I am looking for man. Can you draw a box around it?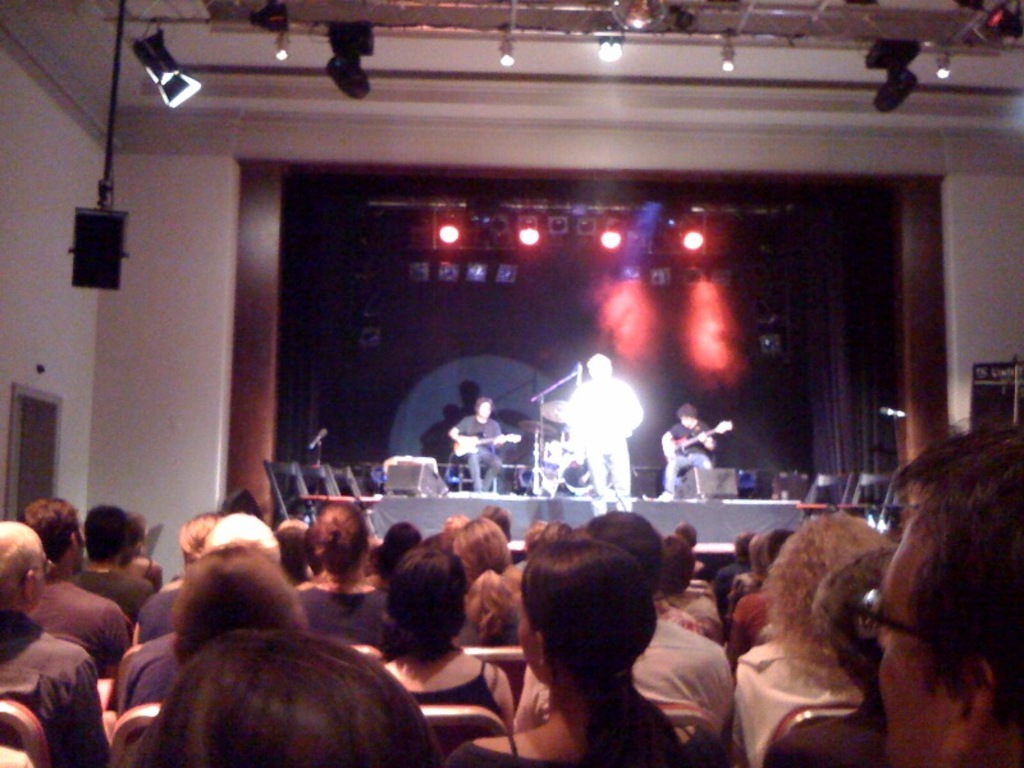
Sure, the bounding box is (447, 394, 503, 493).
